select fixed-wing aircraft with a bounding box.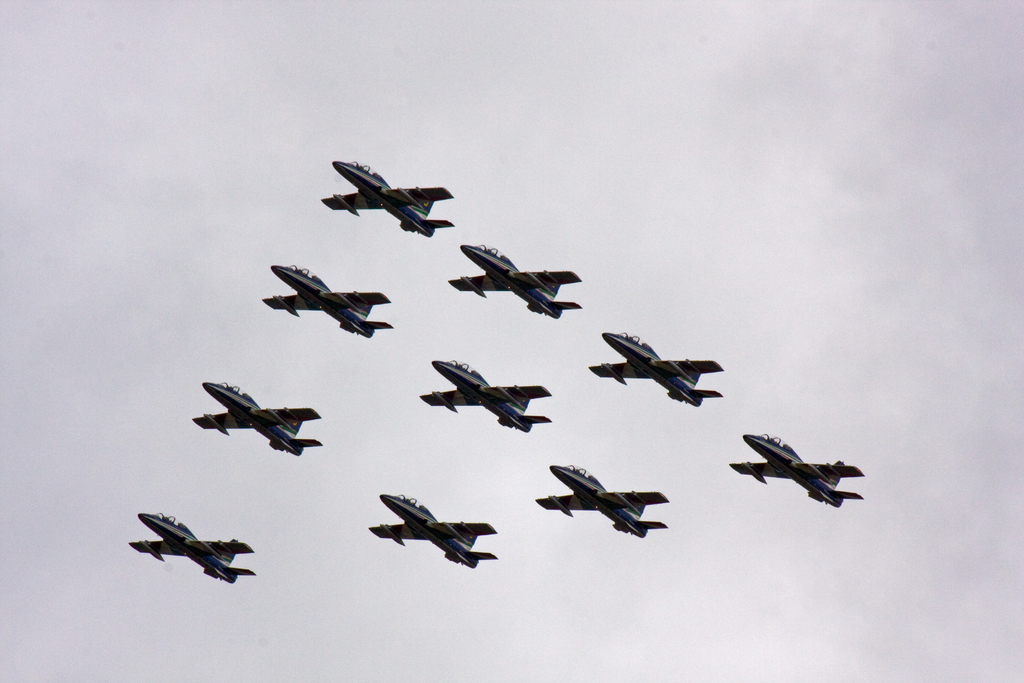
{"left": 314, "top": 163, "right": 452, "bottom": 237}.
